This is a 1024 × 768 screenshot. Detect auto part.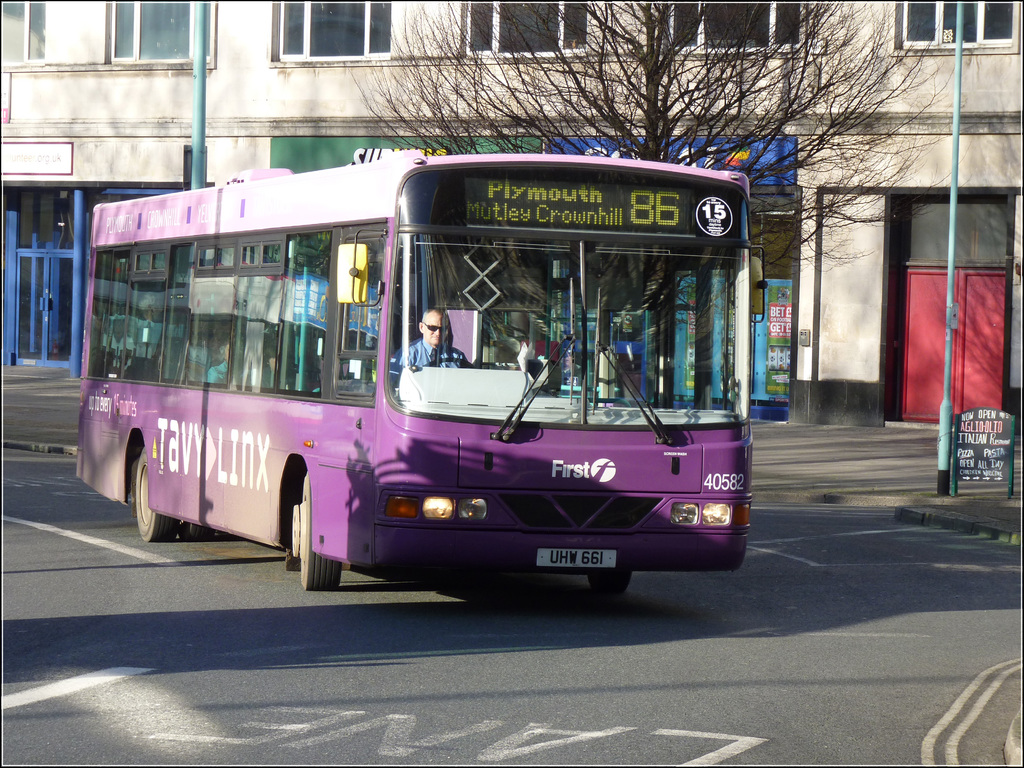
bbox(589, 328, 683, 444).
